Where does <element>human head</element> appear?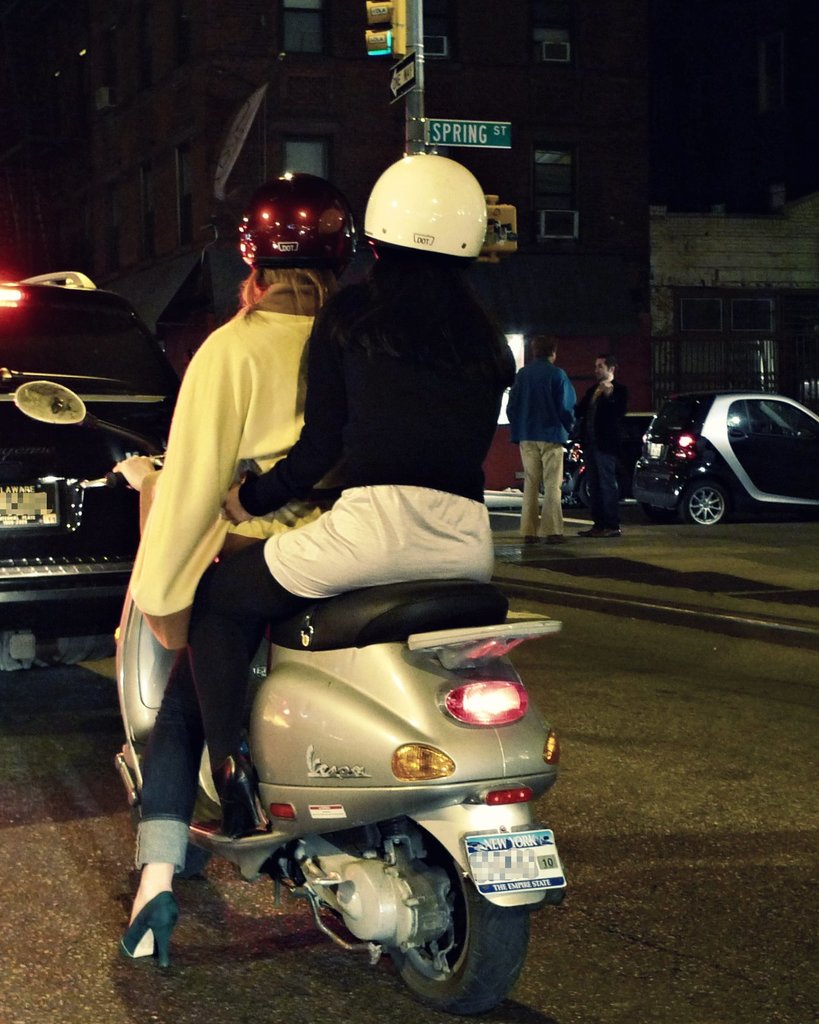
Appears at box(361, 152, 491, 276).
